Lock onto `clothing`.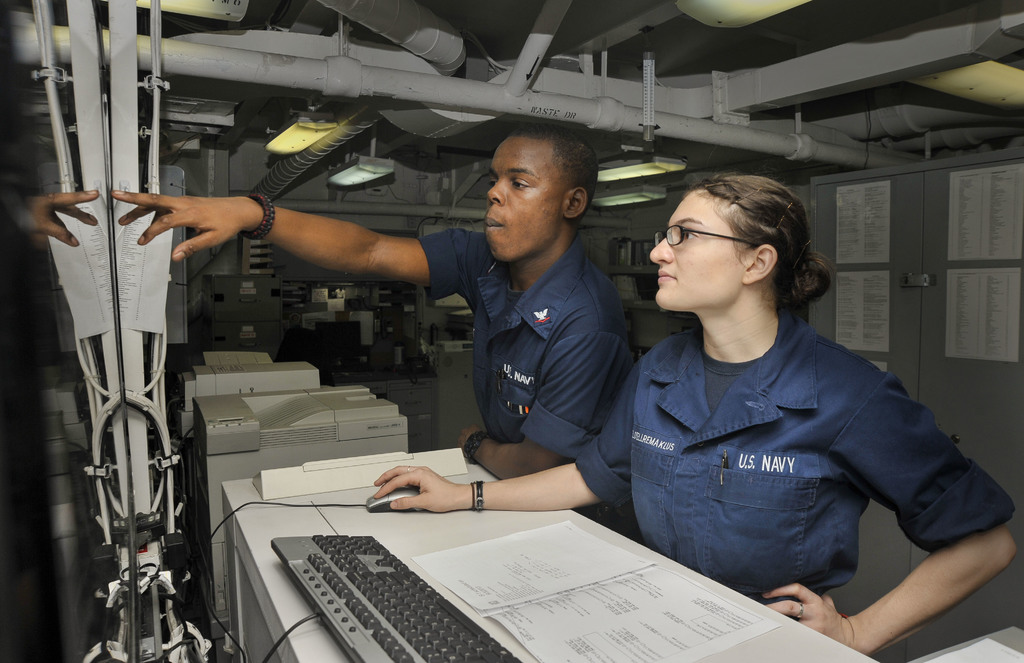
Locked: BBox(621, 250, 996, 649).
